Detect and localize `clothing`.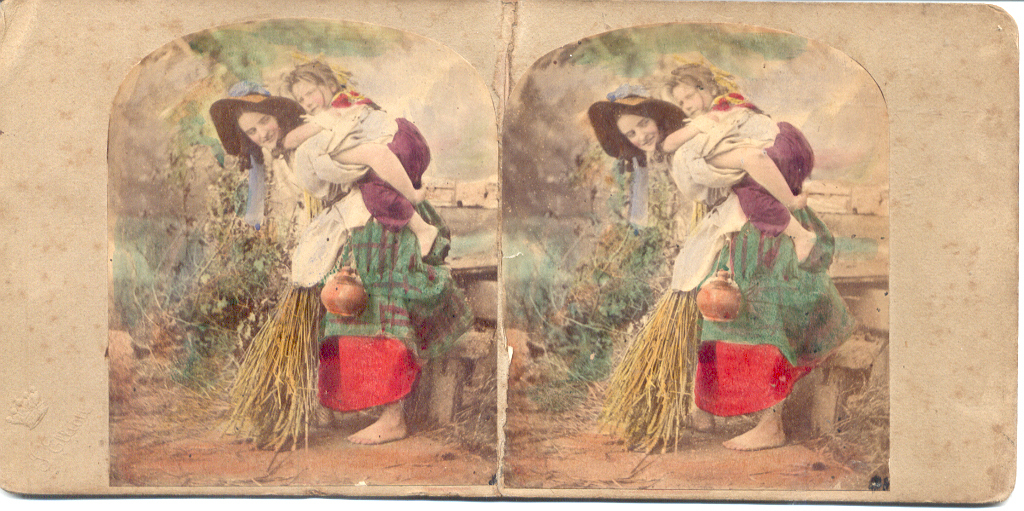
Localized at x1=609 y1=88 x2=833 y2=448.
